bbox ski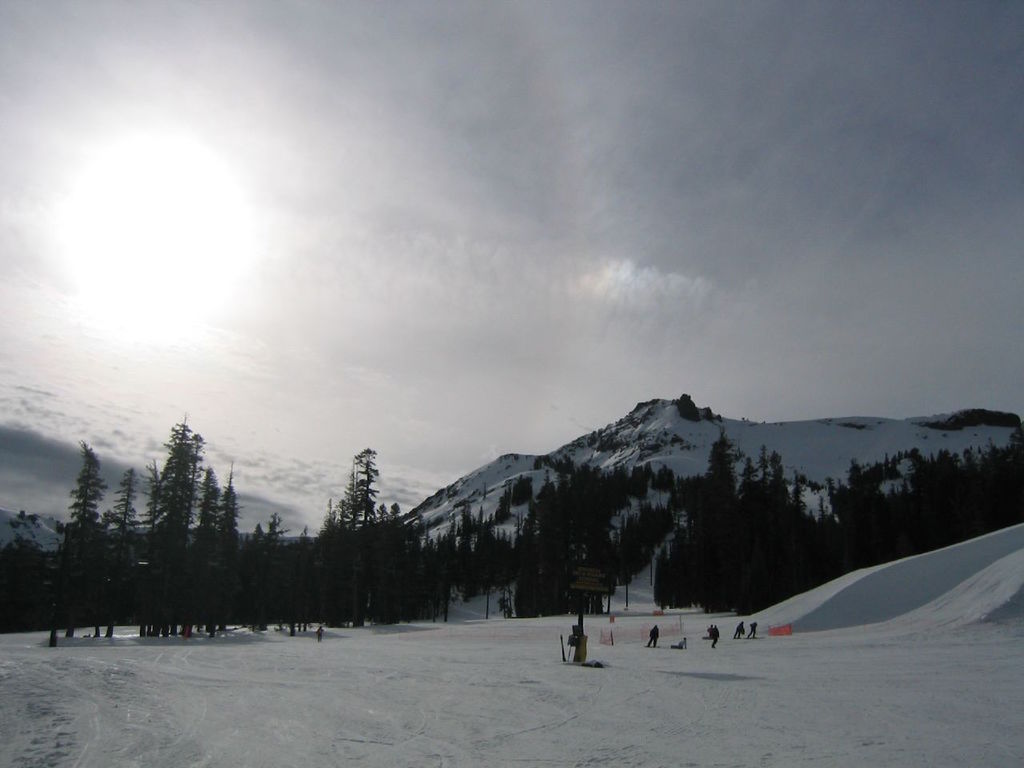
pyautogui.locateOnScreen(737, 633, 764, 641)
